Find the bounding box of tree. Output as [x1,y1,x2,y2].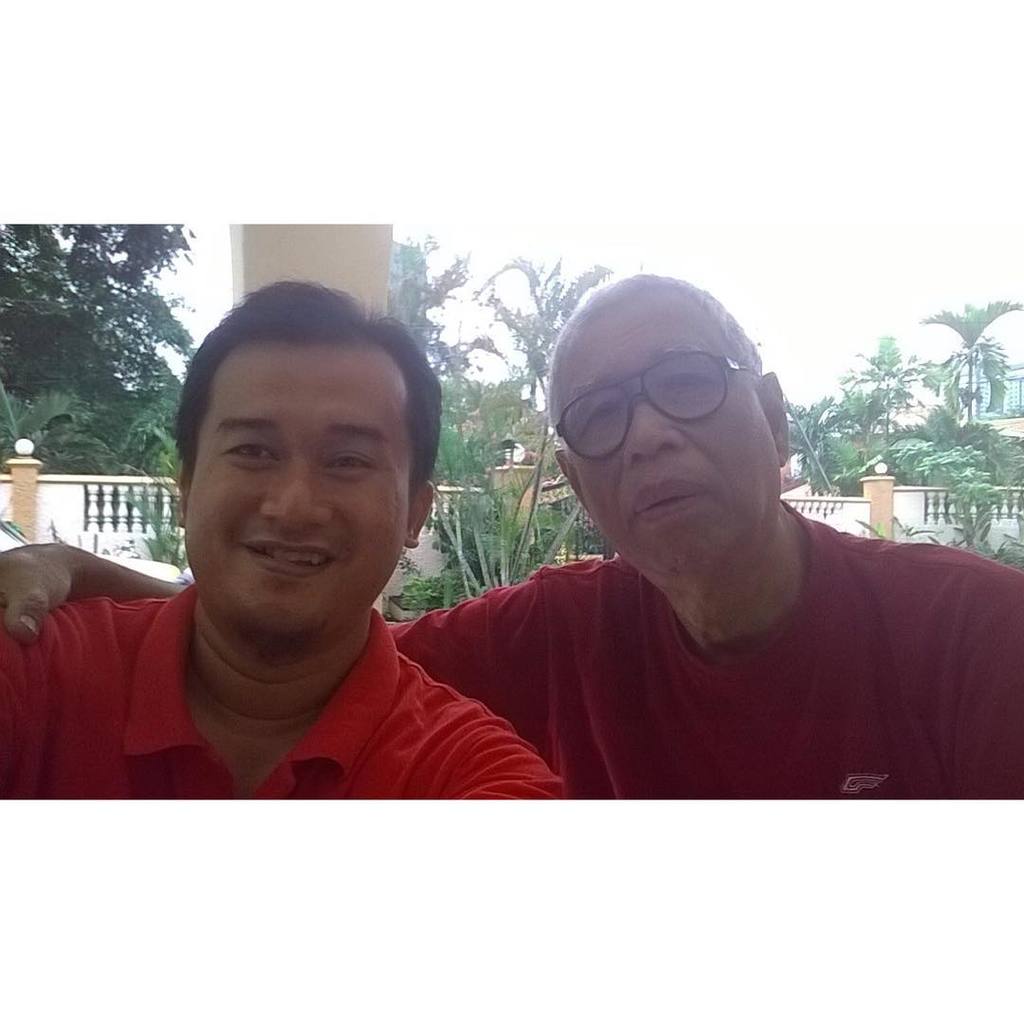
[911,292,1023,430].
